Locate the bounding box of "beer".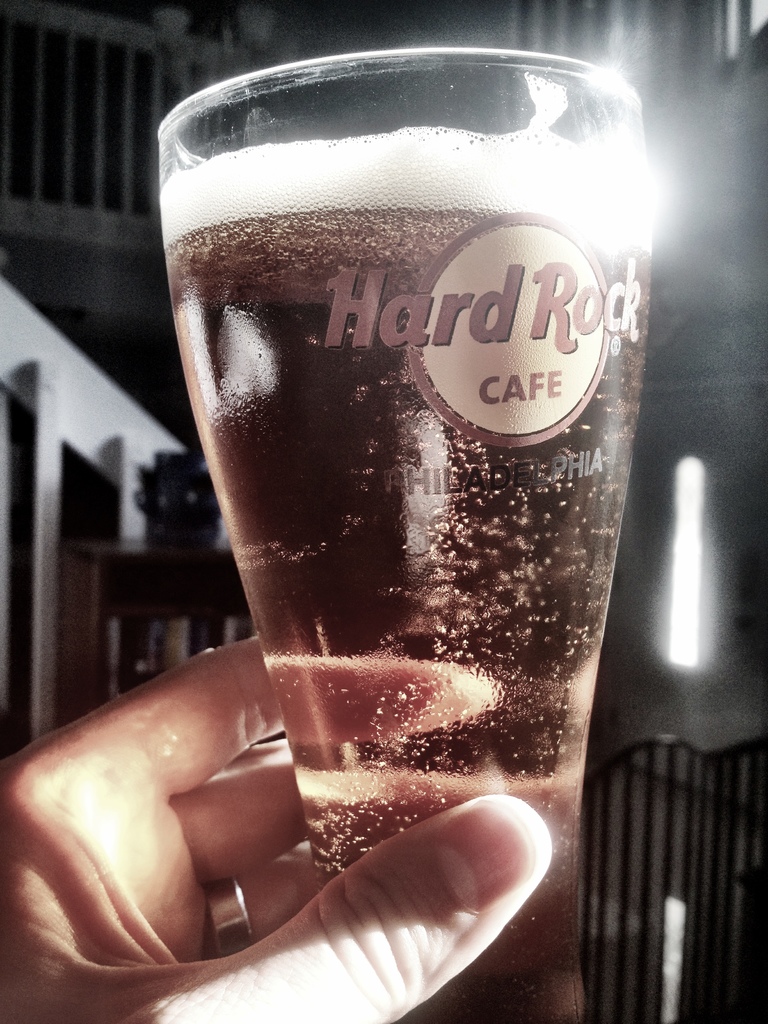
Bounding box: 164 136 654 1023.
